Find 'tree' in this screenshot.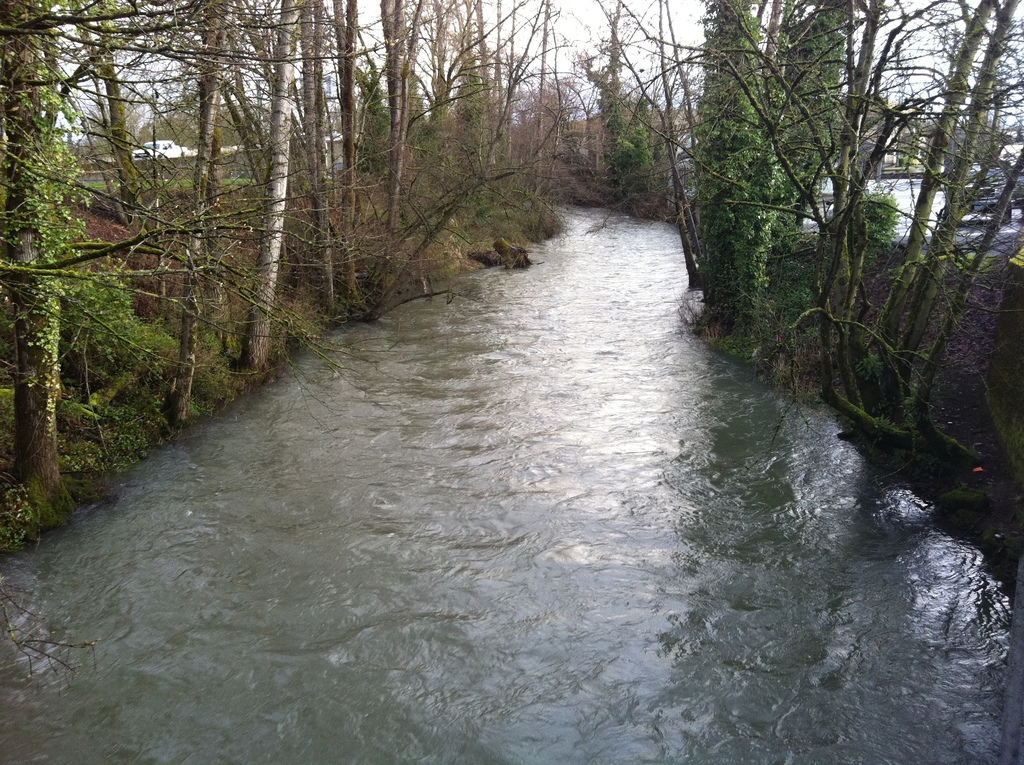
The bounding box for 'tree' is 0,0,250,497.
